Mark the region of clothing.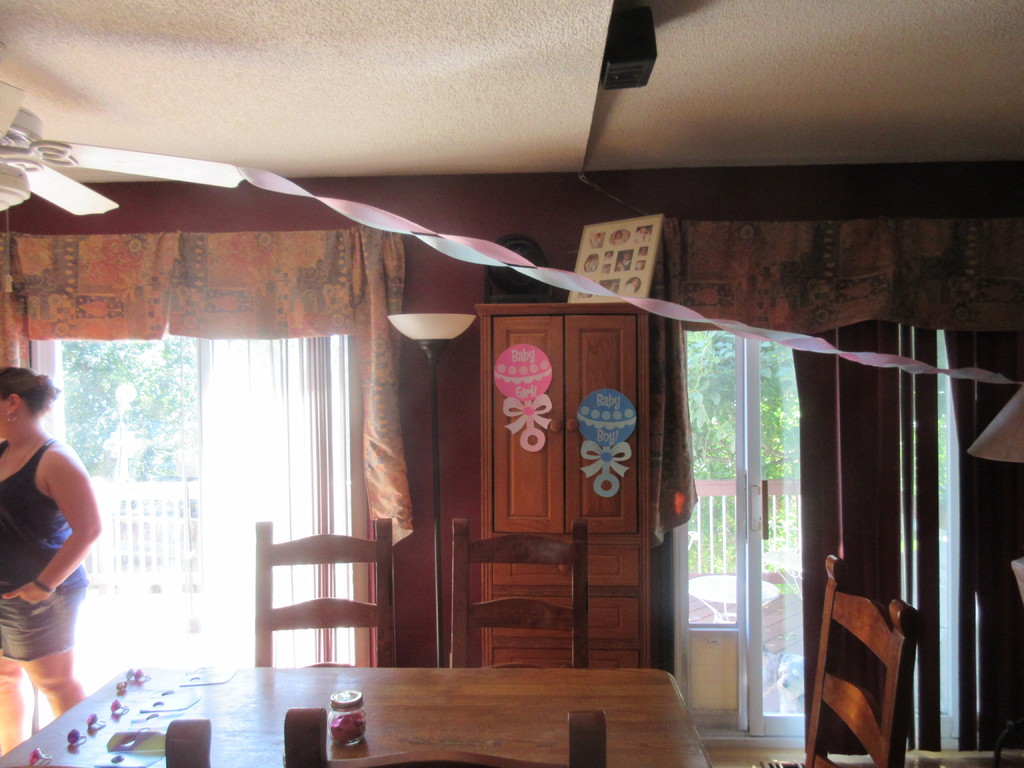
Region: Rect(4, 408, 103, 687).
